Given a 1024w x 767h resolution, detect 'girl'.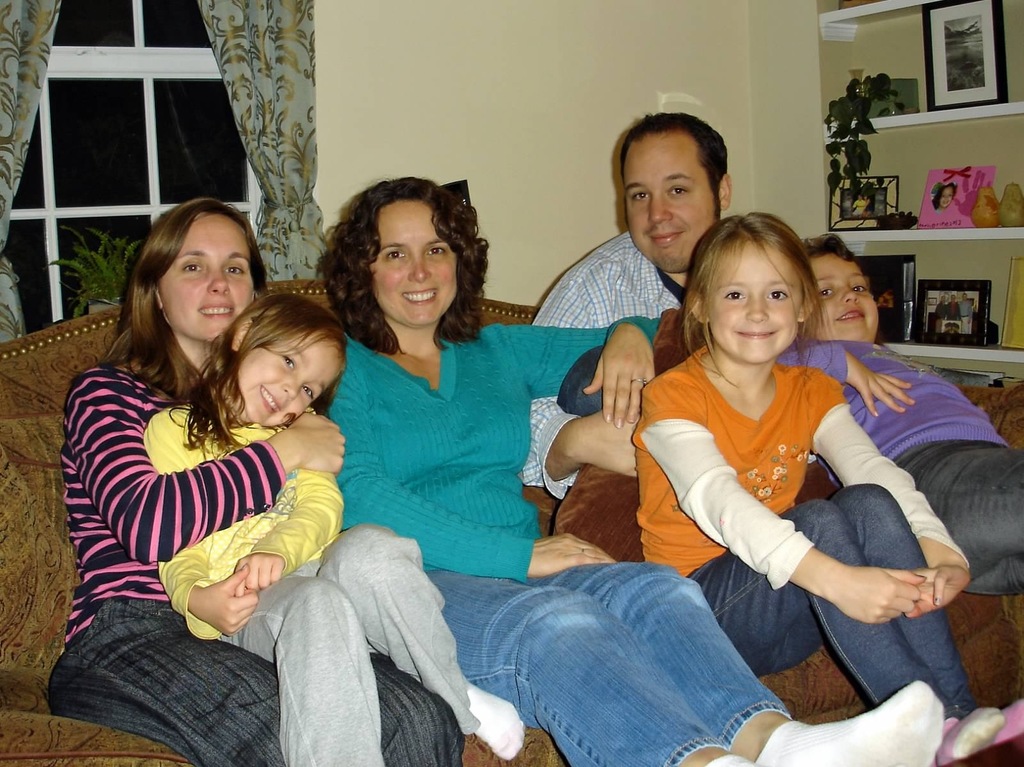
(140, 294, 525, 766).
